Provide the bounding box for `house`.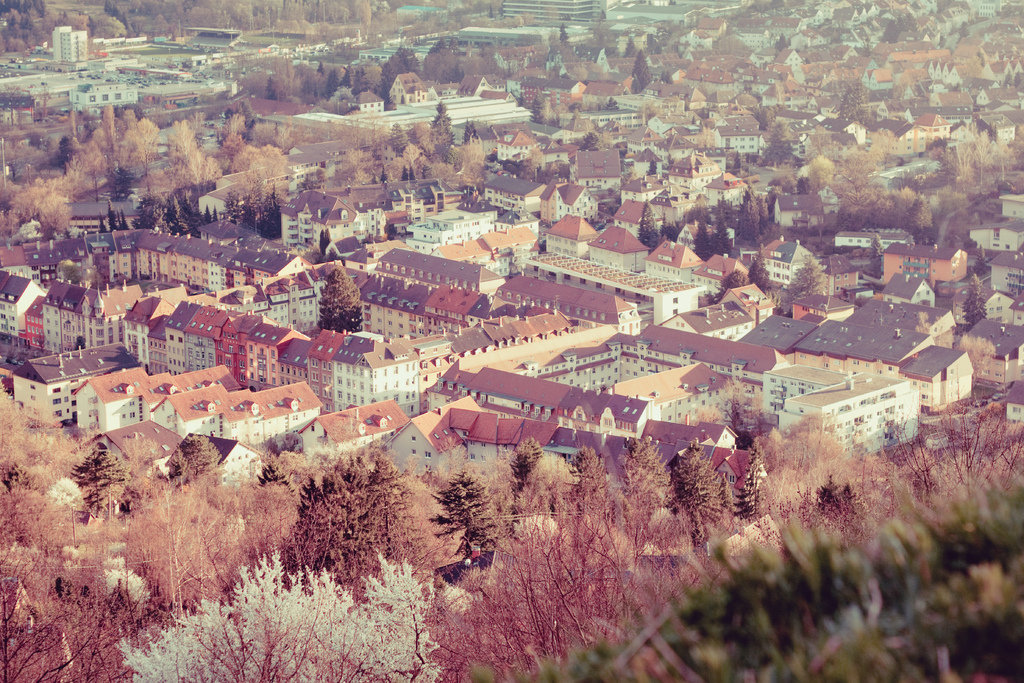
l=295, t=390, r=403, b=461.
